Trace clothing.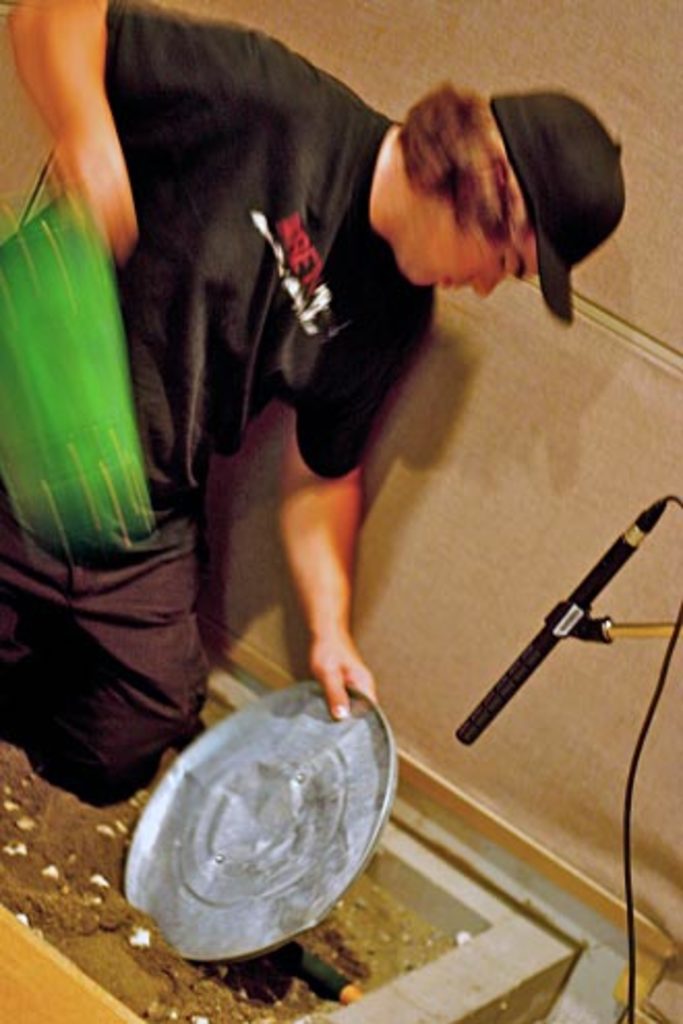
Traced to BBox(60, 0, 538, 801).
